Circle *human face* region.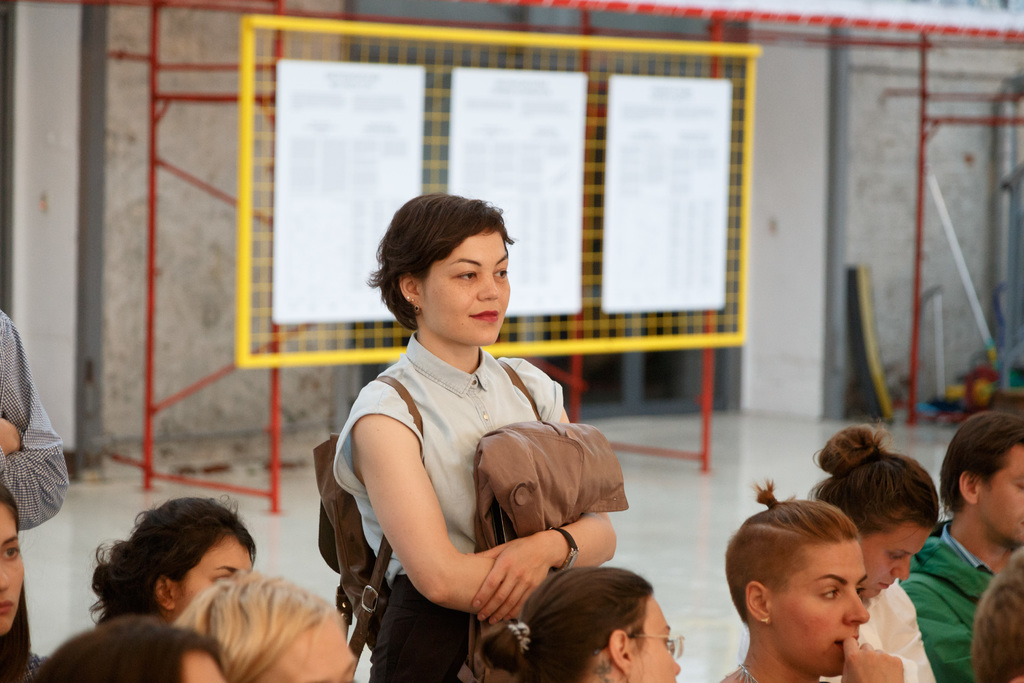
Region: rect(179, 539, 254, 613).
